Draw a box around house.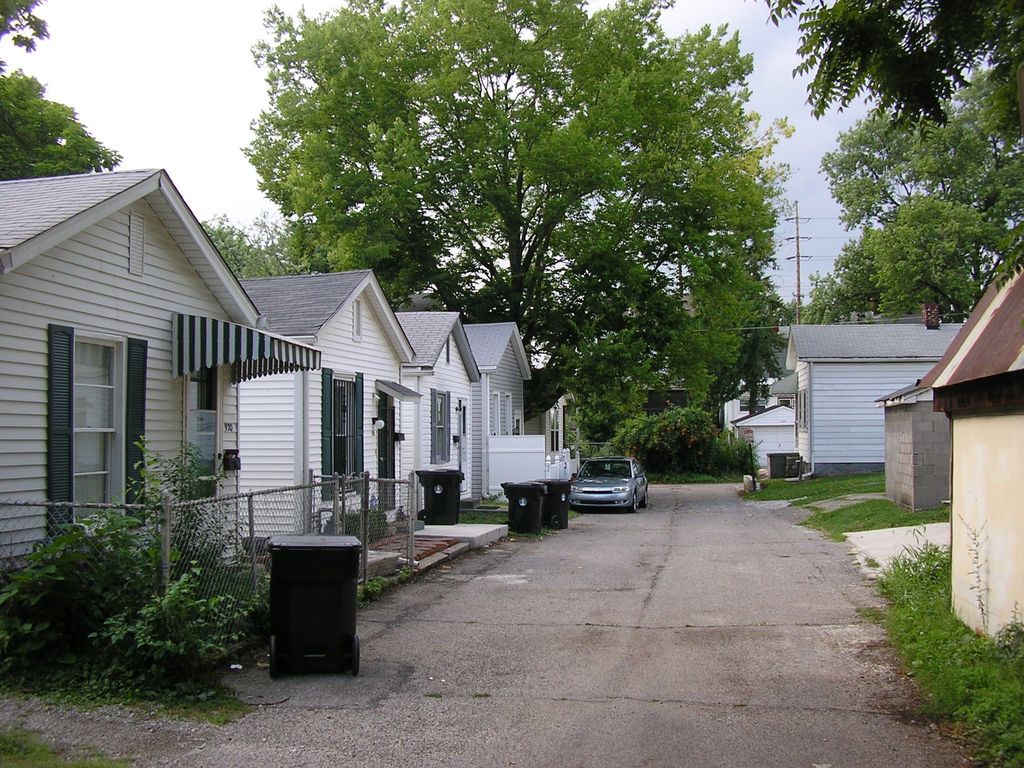
<bbox>731, 316, 973, 474</bbox>.
